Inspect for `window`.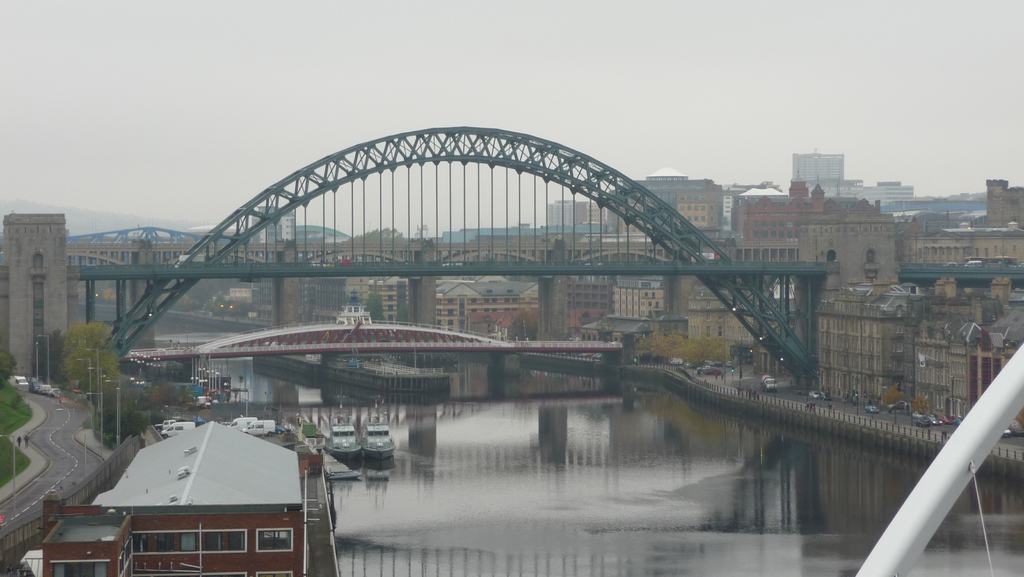
Inspection: (x1=710, y1=216, x2=714, y2=220).
